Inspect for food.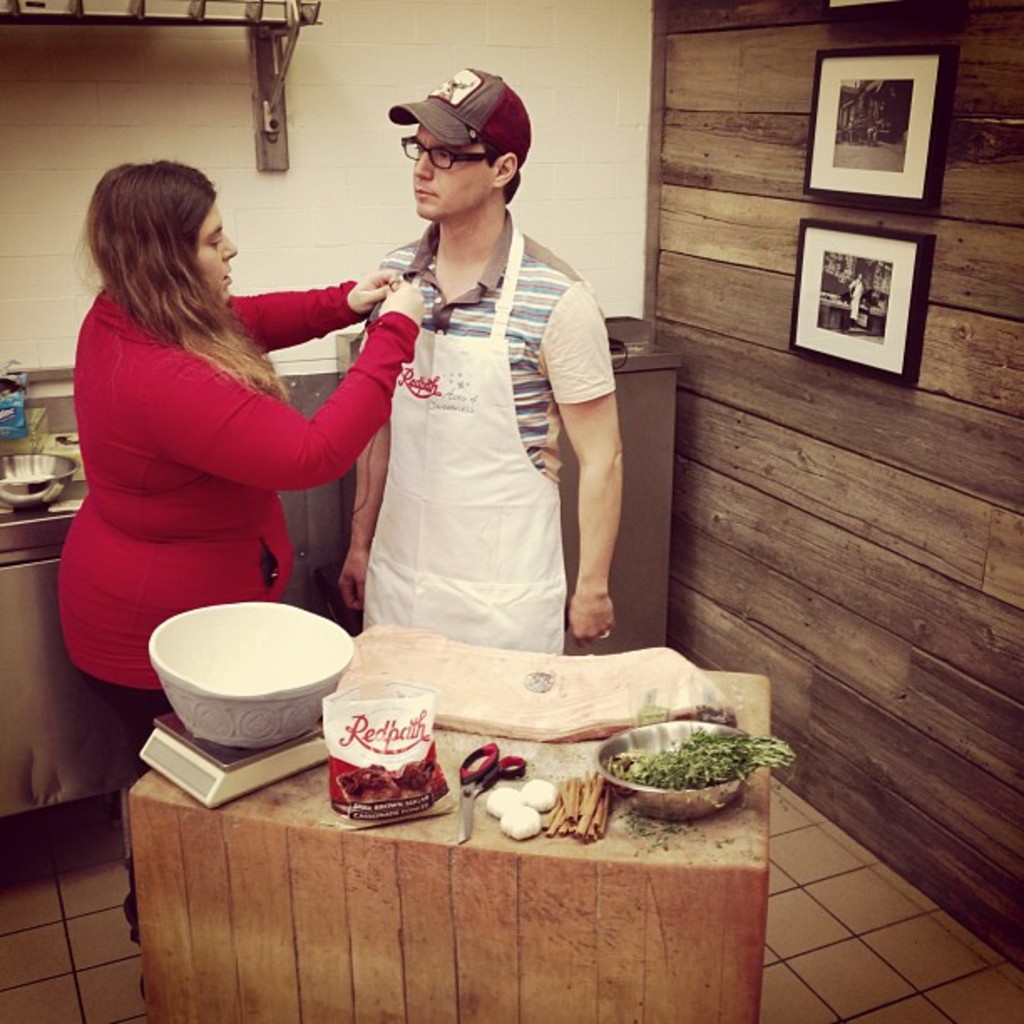
Inspection: BBox(484, 783, 525, 822).
